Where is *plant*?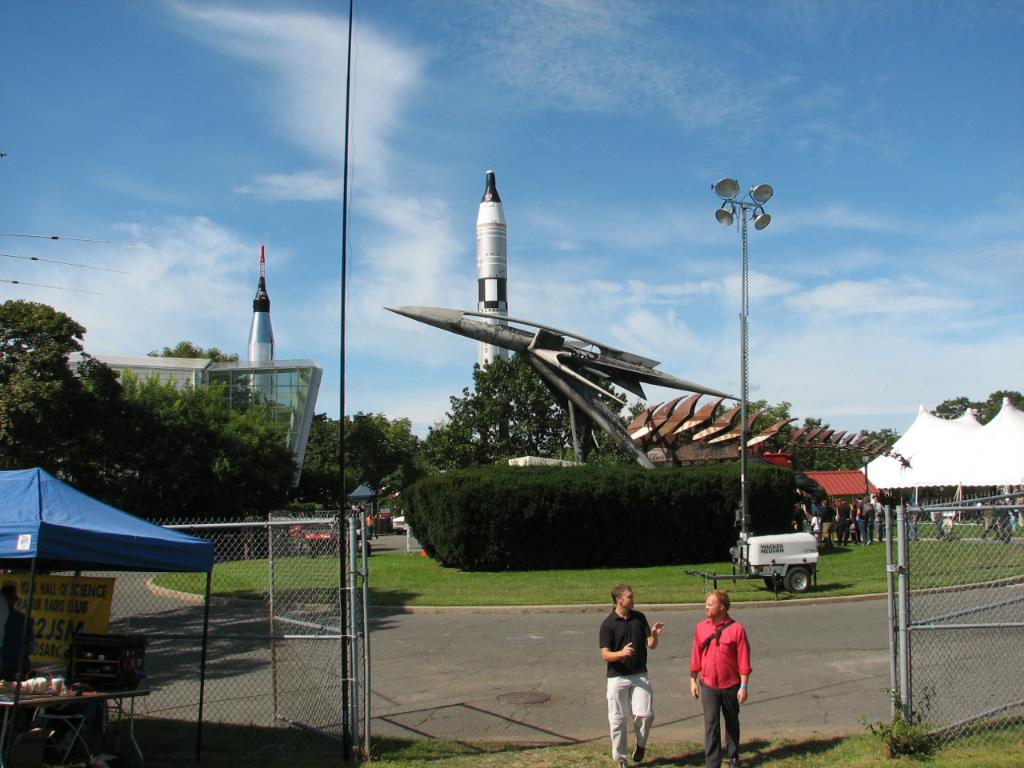
{"x1": 398, "y1": 463, "x2": 795, "y2": 578}.
